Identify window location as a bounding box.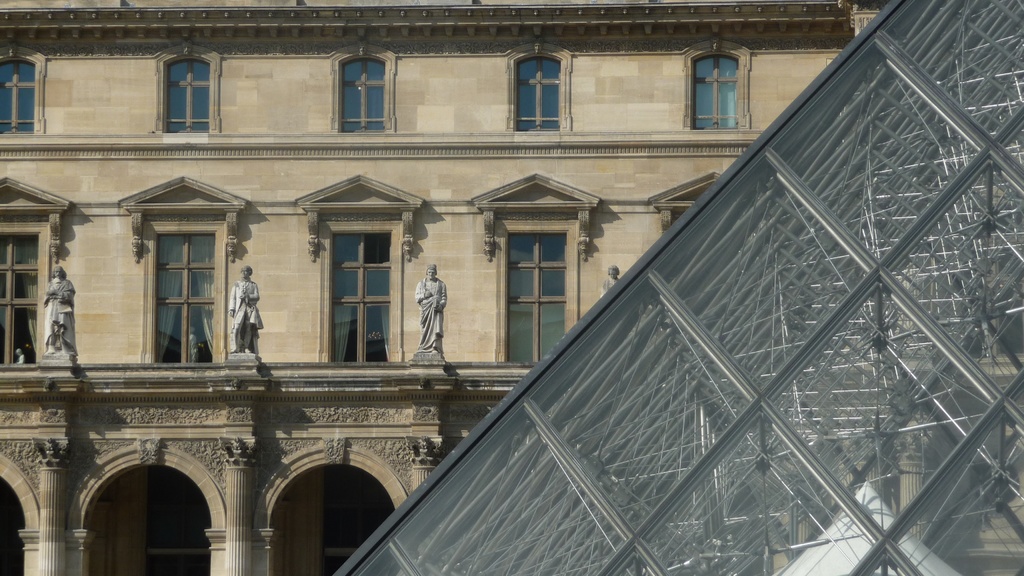
<box>292,172,422,366</box>.
